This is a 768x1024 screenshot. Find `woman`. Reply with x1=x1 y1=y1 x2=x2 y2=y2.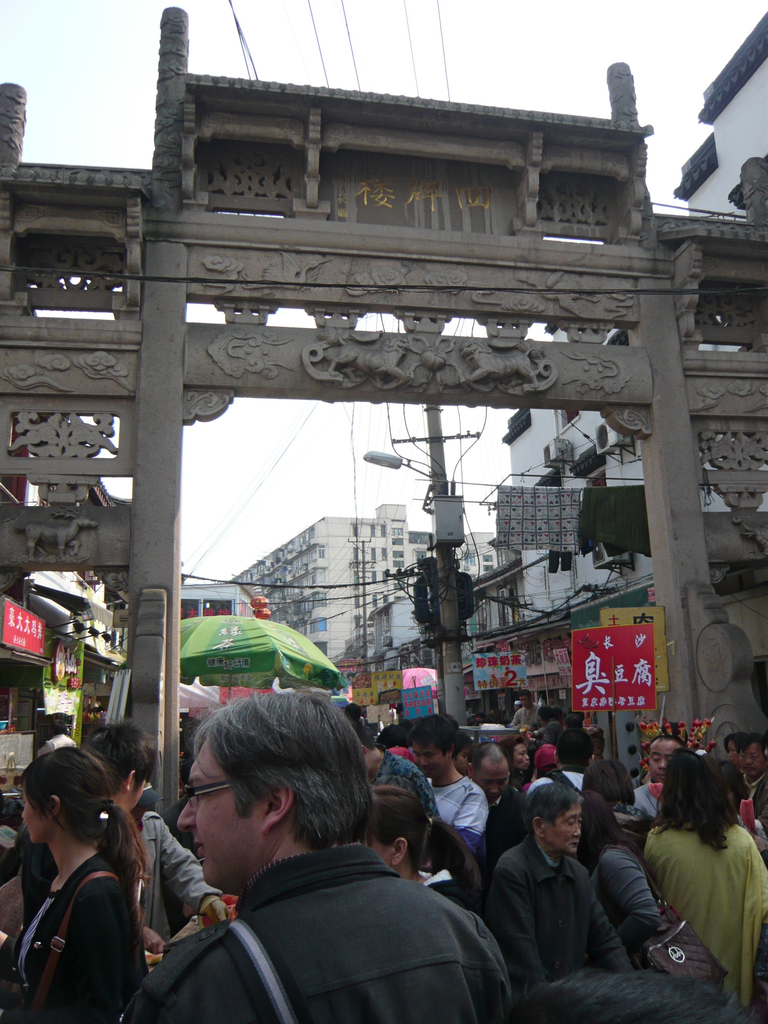
x1=0 y1=737 x2=182 y2=1023.
